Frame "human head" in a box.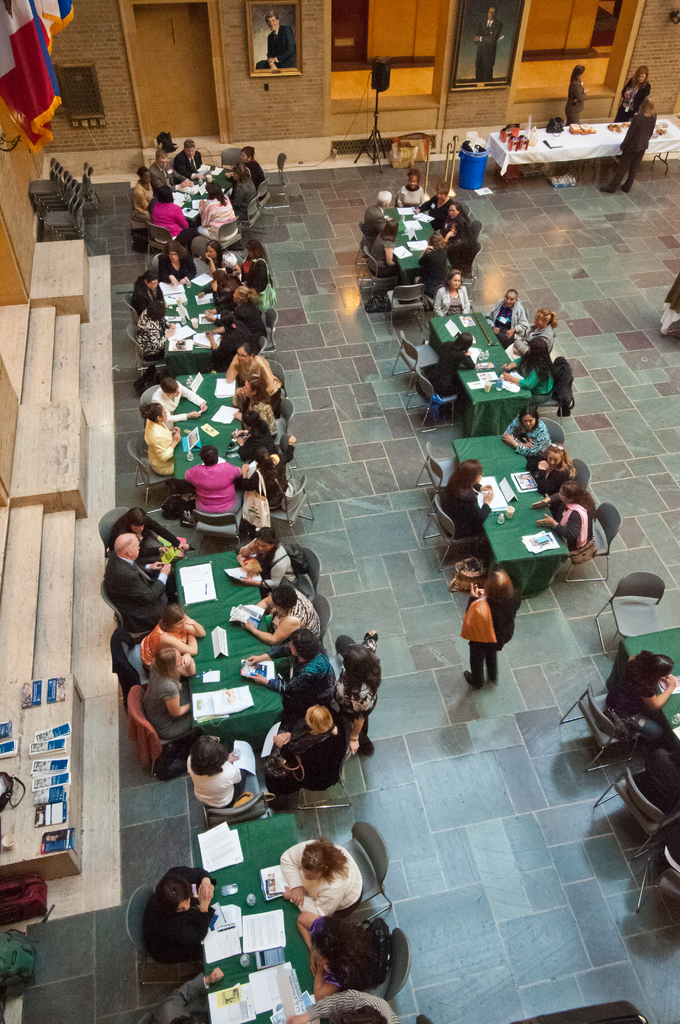
(x1=429, y1=230, x2=444, y2=246).
